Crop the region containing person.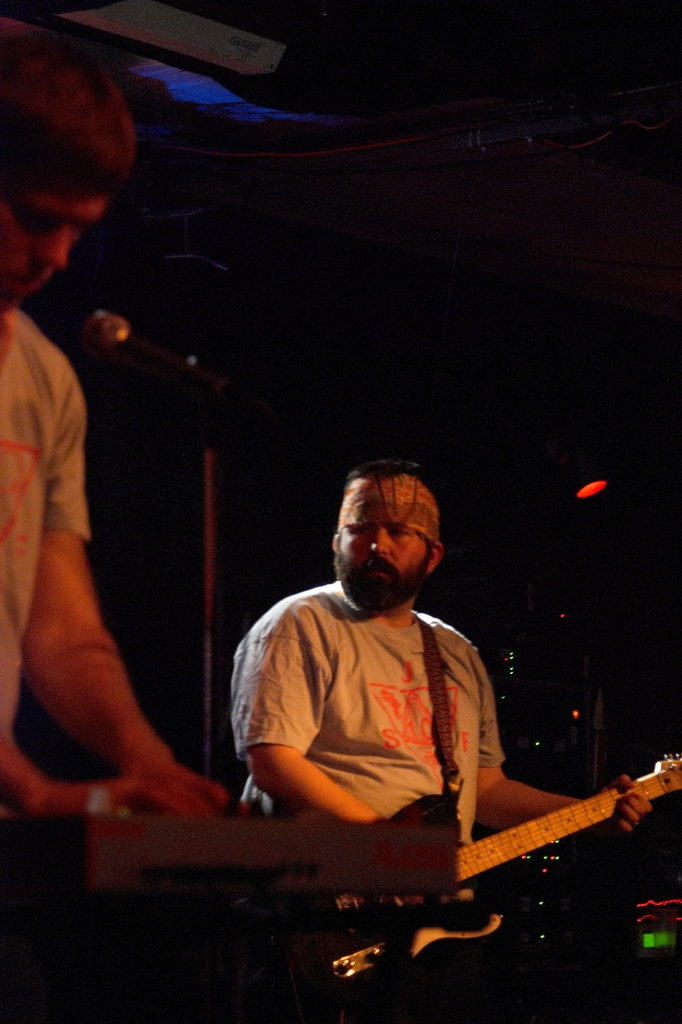
Crop region: detection(238, 415, 594, 940).
